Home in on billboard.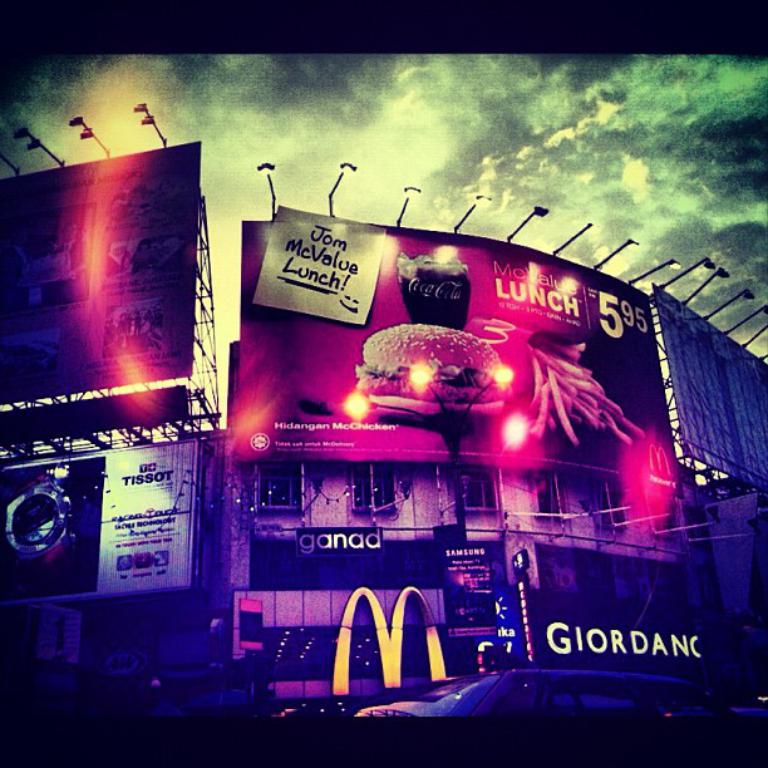
Homed in at bbox(651, 287, 767, 493).
